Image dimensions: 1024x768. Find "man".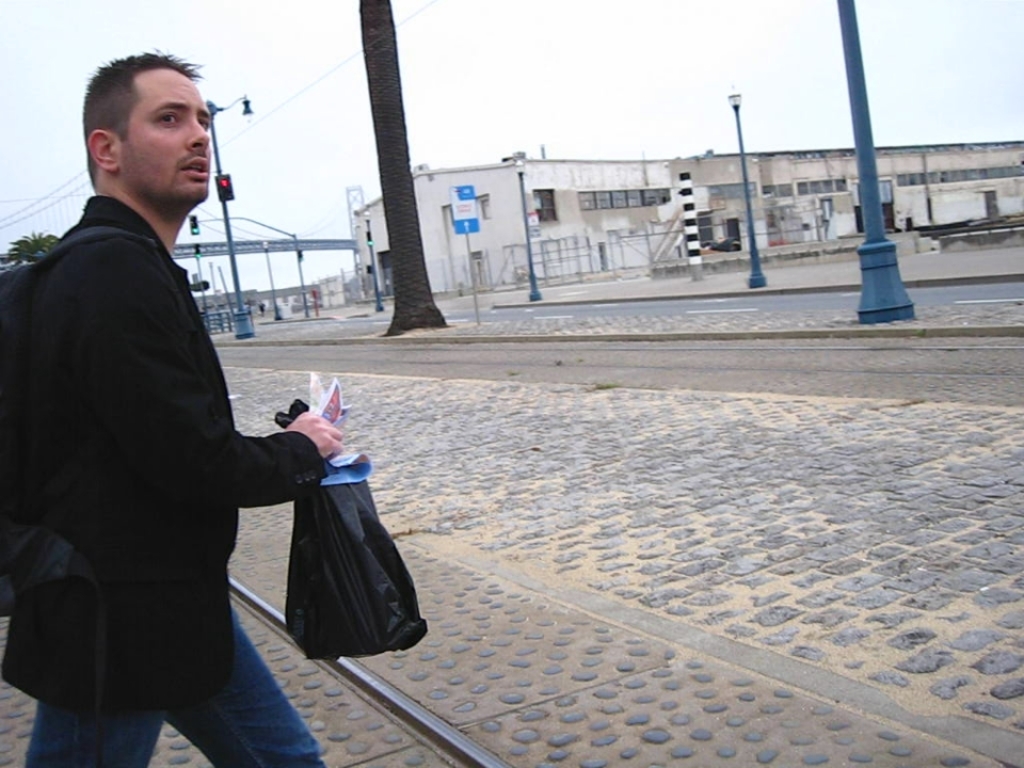
(left=19, top=42, right=324, bottom=737).
